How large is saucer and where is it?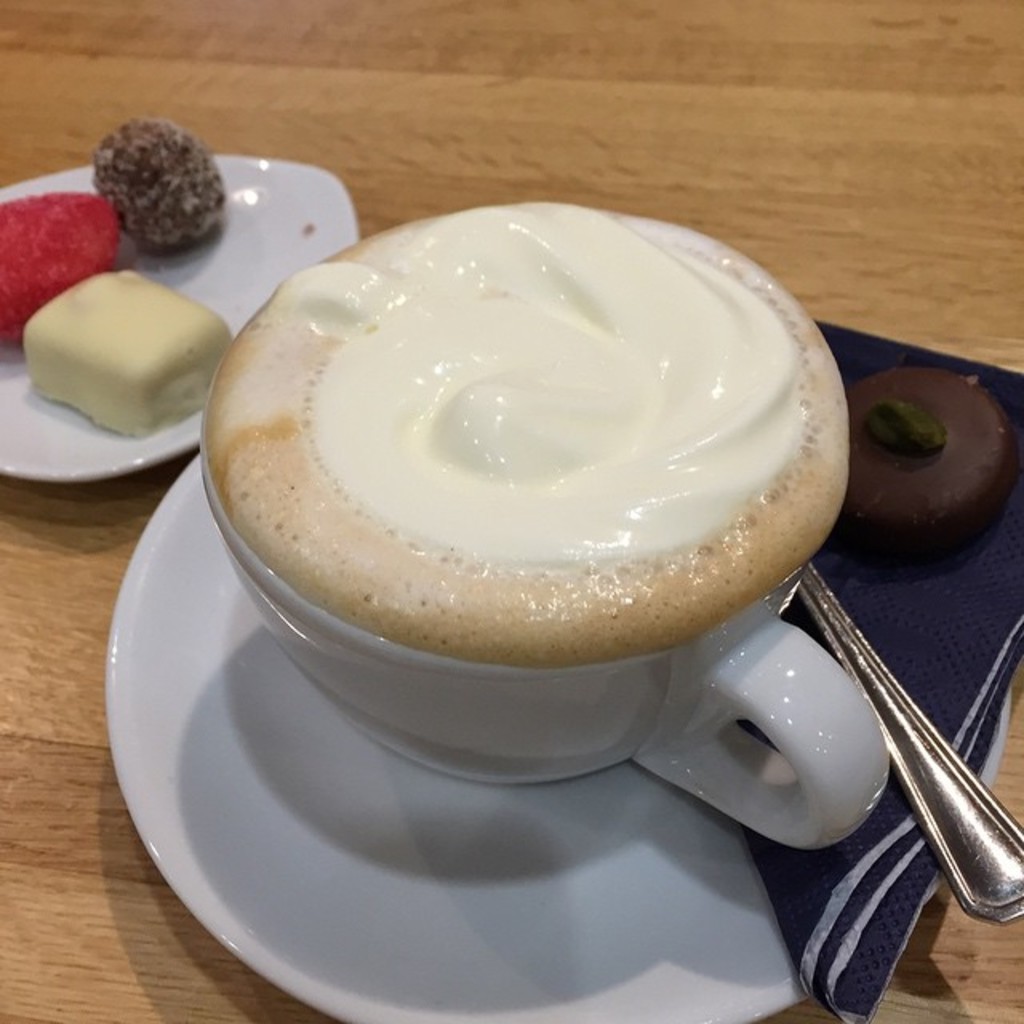
Bounding box: bbox=[96, 446, 1013, 1022].
